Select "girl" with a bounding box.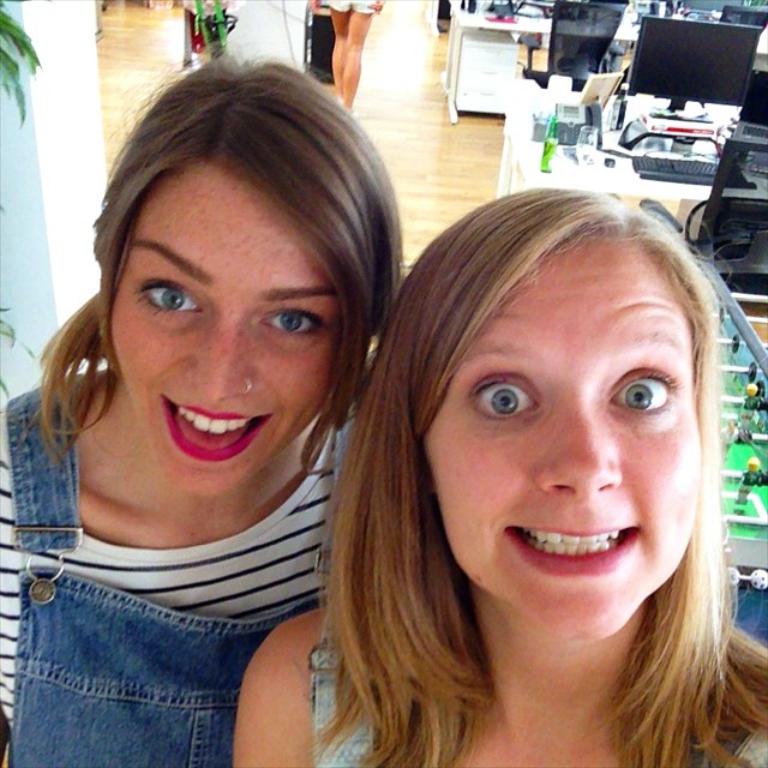
230,188,767,767.
